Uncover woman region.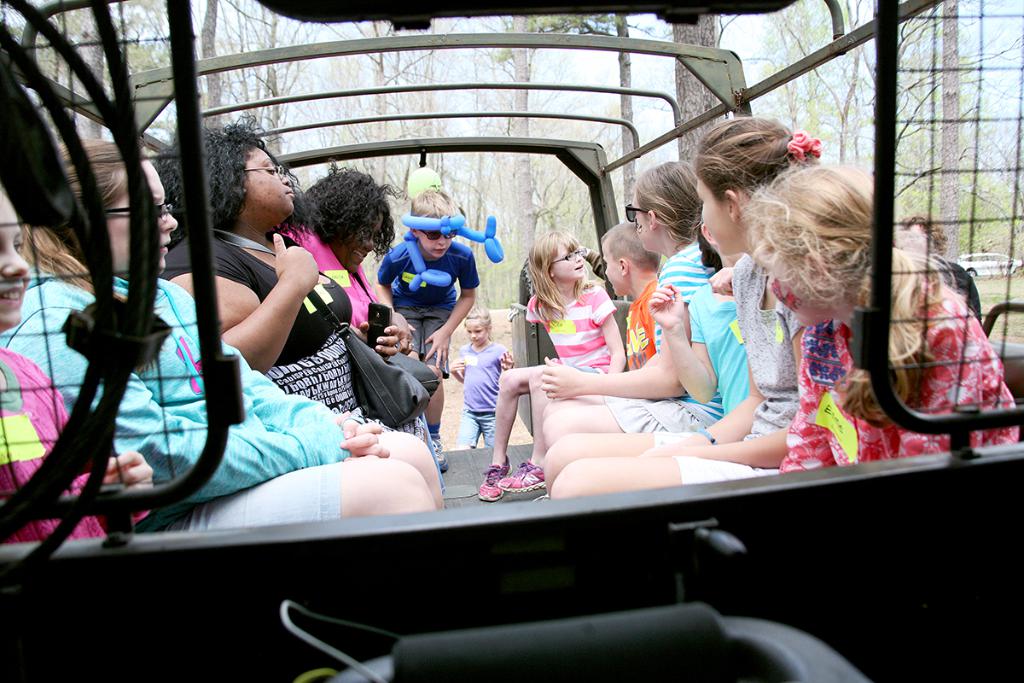
Uncovered: {"left": 0, "top": 143, "right": 458, "bottom": 534}.
